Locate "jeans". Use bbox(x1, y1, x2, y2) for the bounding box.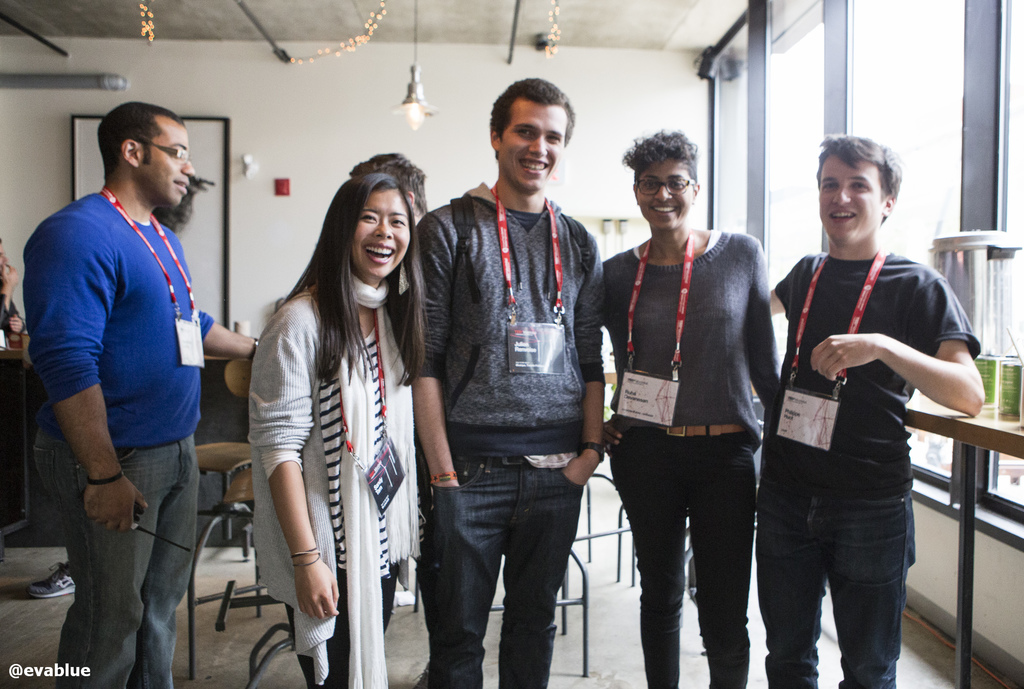
bbox(28, 430, 195, 688).
